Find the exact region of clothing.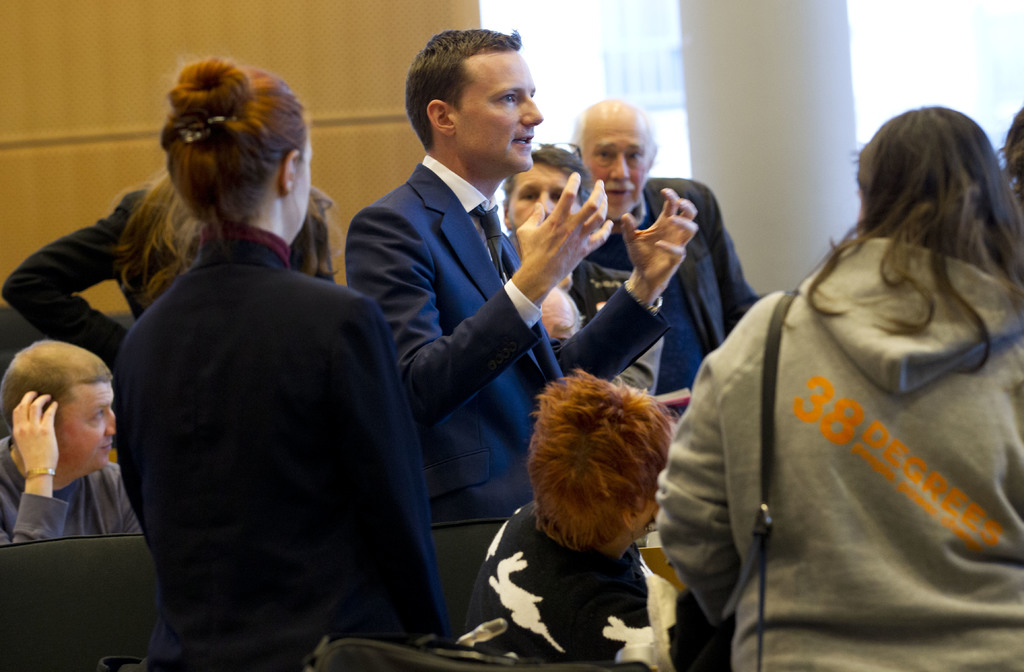
Exact region: {"x1": 335, "y1": 150, "x2": 669, "y2": 529}.
